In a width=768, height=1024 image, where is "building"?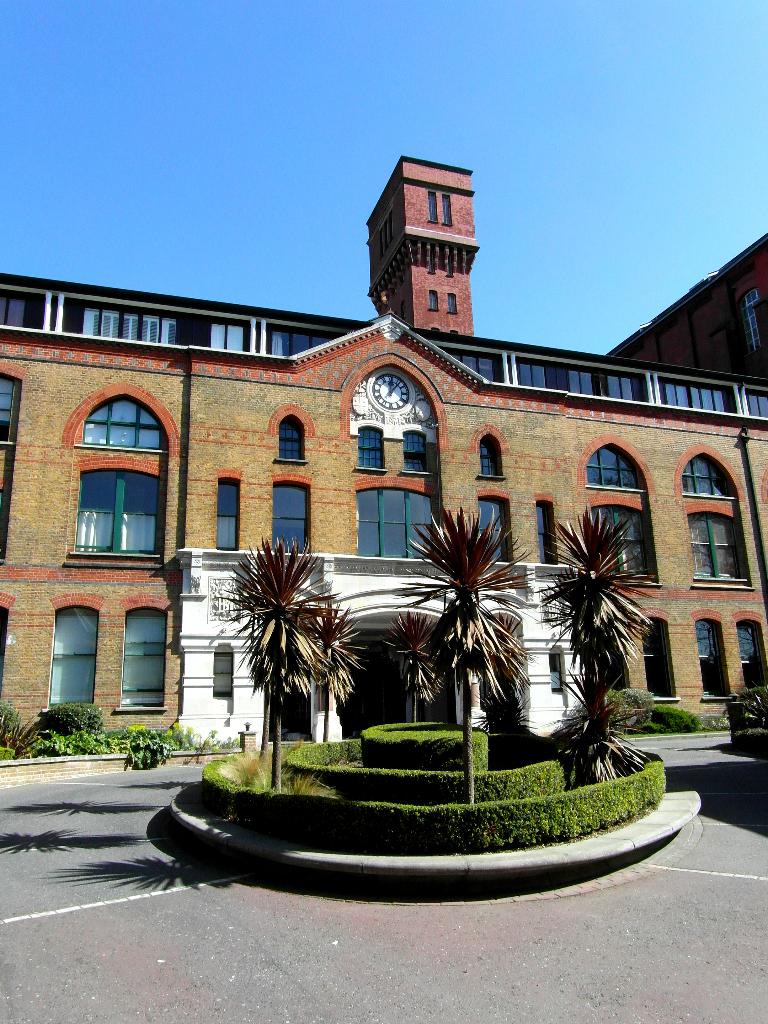
detection(0, 154, 767, 770).
